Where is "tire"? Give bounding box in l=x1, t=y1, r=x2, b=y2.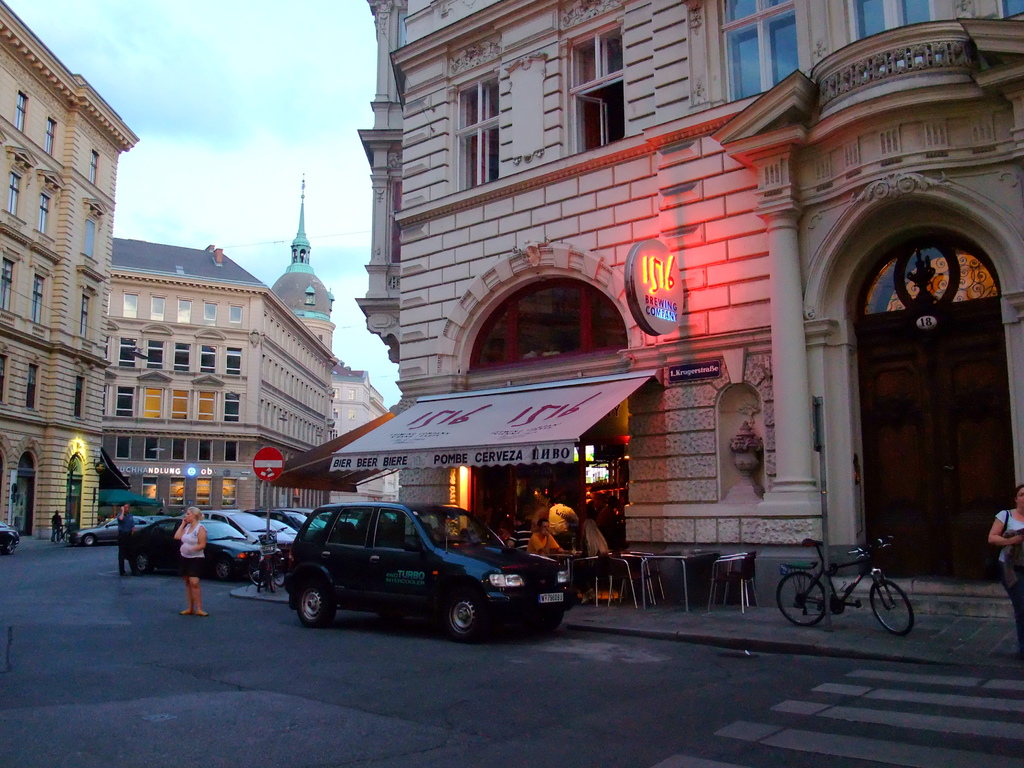
l=9, t=540, r=17, b=556.
